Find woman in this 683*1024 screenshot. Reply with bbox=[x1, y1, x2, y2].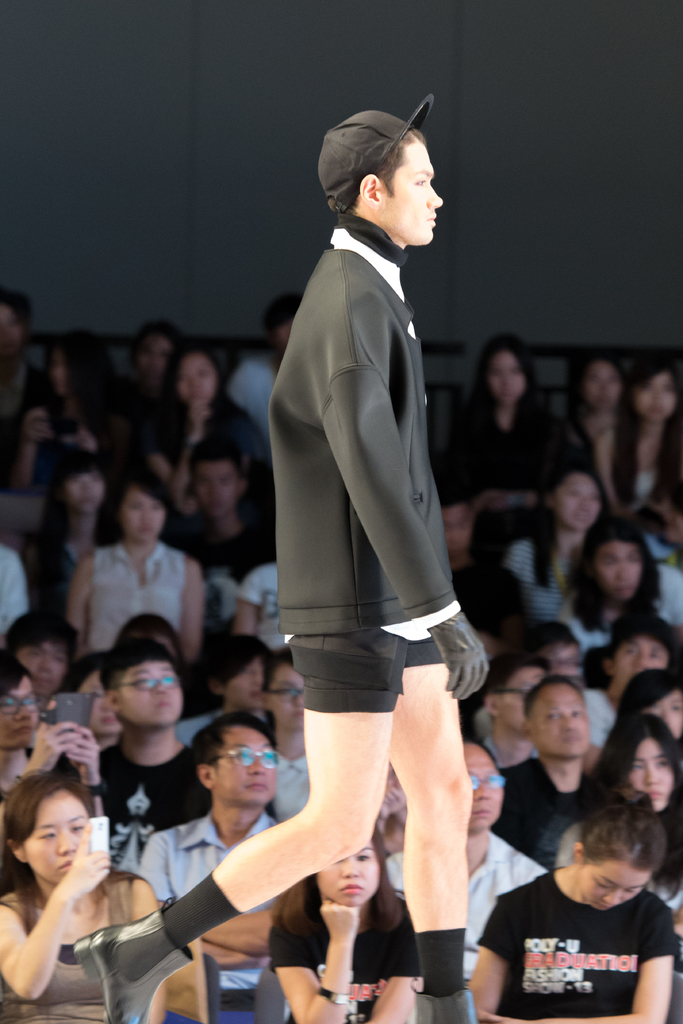
bbox=[545, 711, 682, 952].
